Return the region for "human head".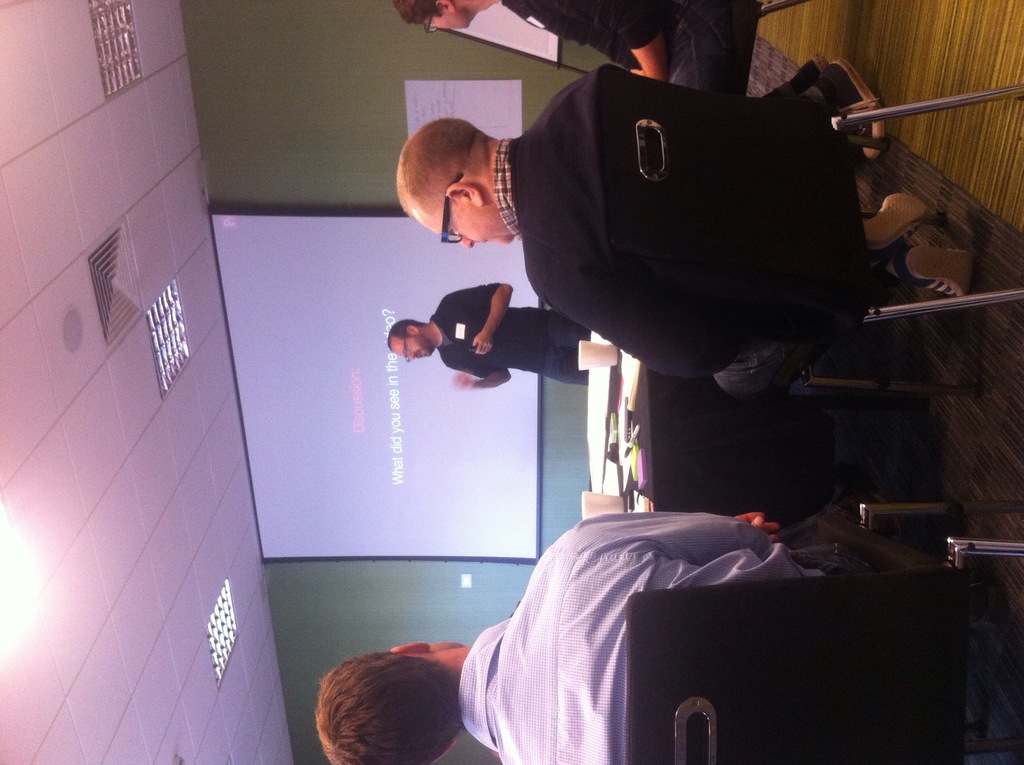
388,320,435,358.
